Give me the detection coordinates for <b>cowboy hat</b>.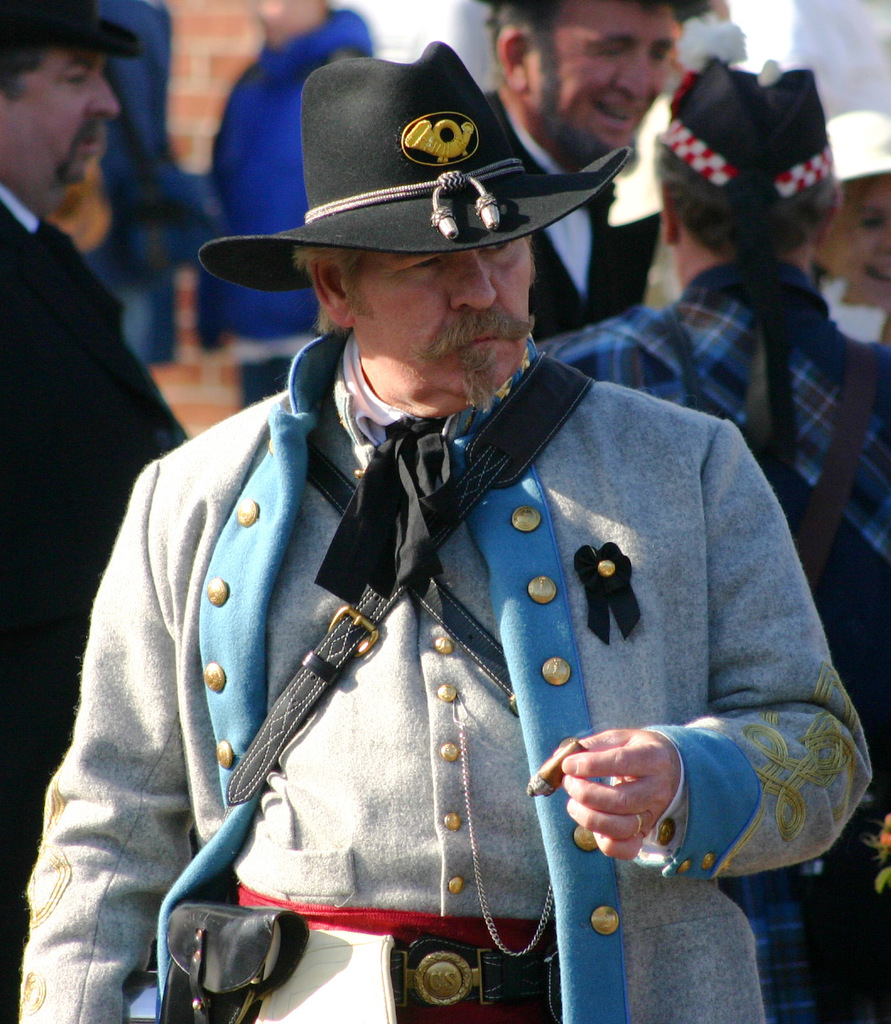
Rect(234, 33, 583, 291).
